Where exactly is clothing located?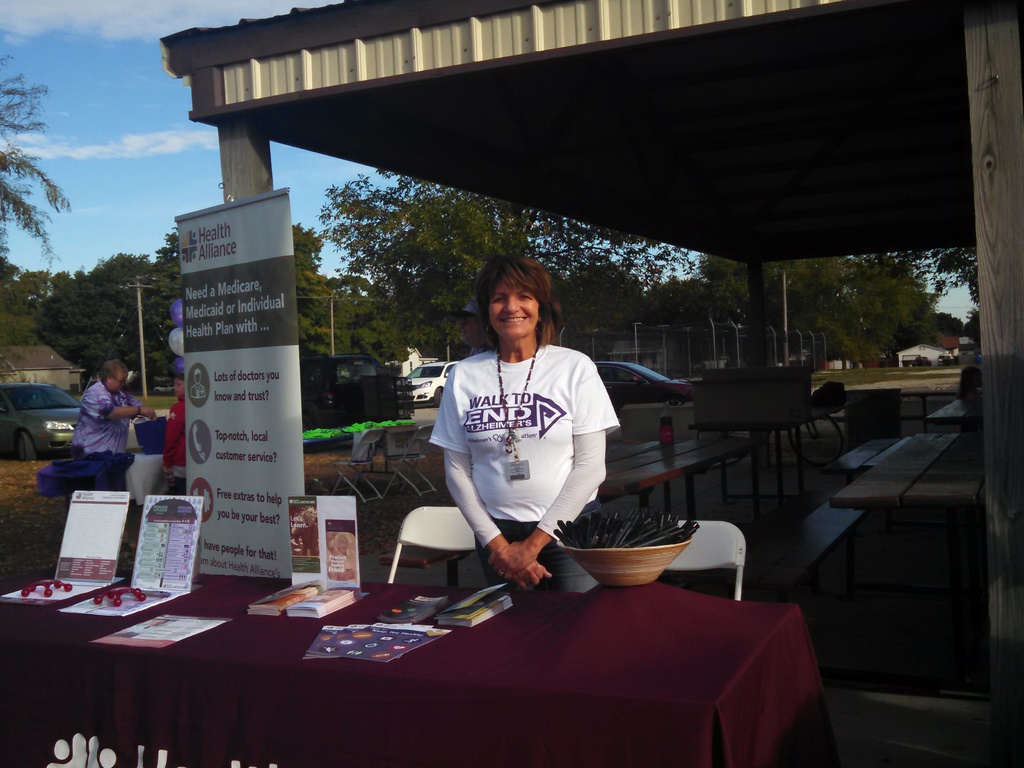
Its bounding box is <region>161, 394, 187, 492</region>.
